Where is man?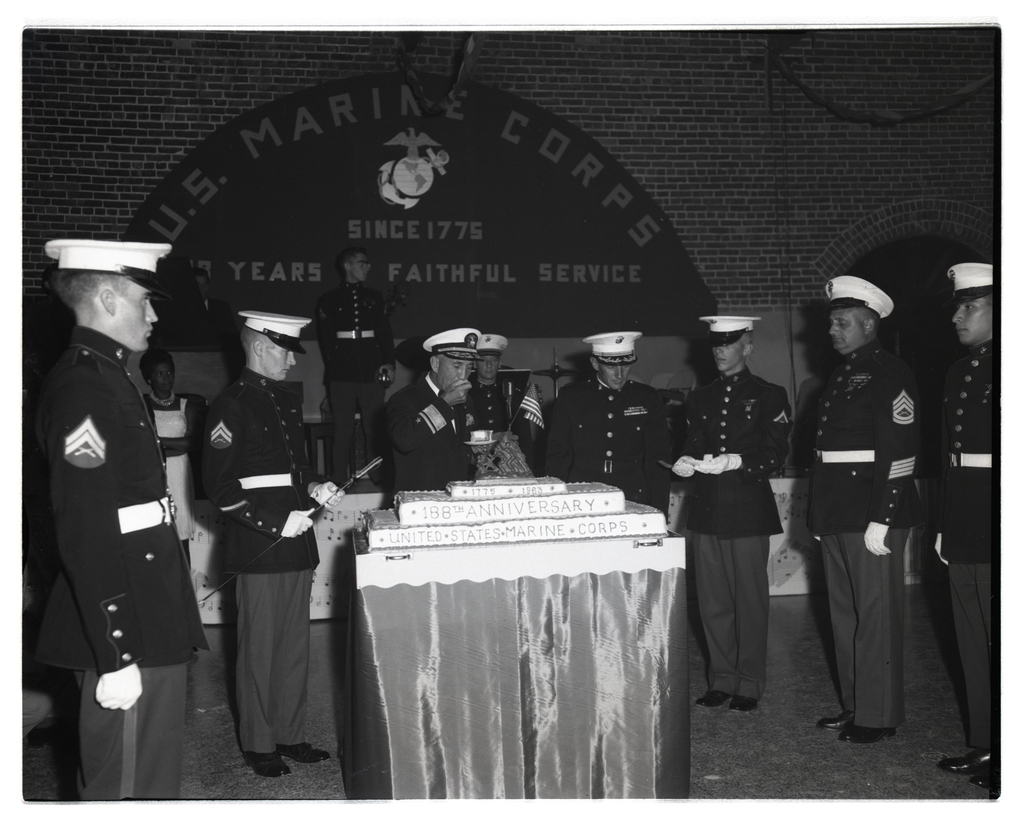
pyautogui.locateOnScreen(669, 314, 794, 713).
